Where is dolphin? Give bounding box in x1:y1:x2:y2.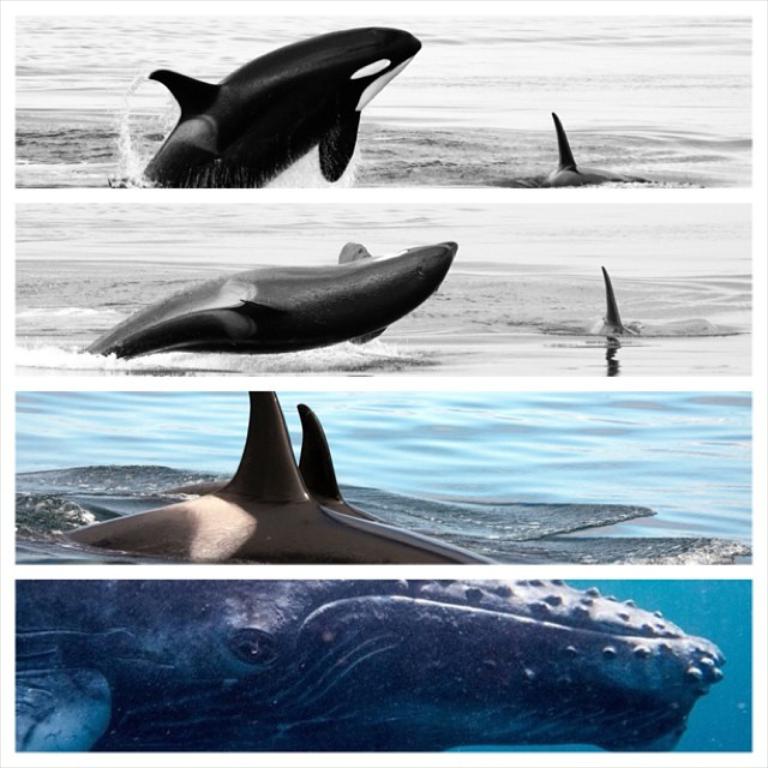
551:106:642:193.
